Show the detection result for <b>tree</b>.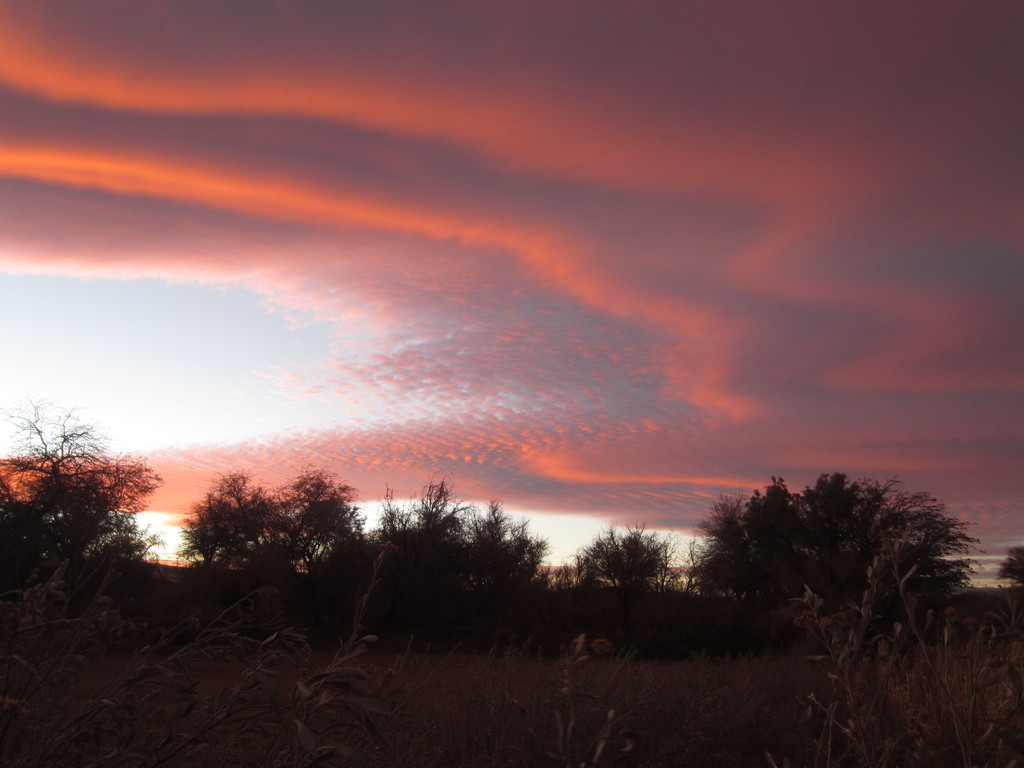
<box>0,393,166,590</box>.
